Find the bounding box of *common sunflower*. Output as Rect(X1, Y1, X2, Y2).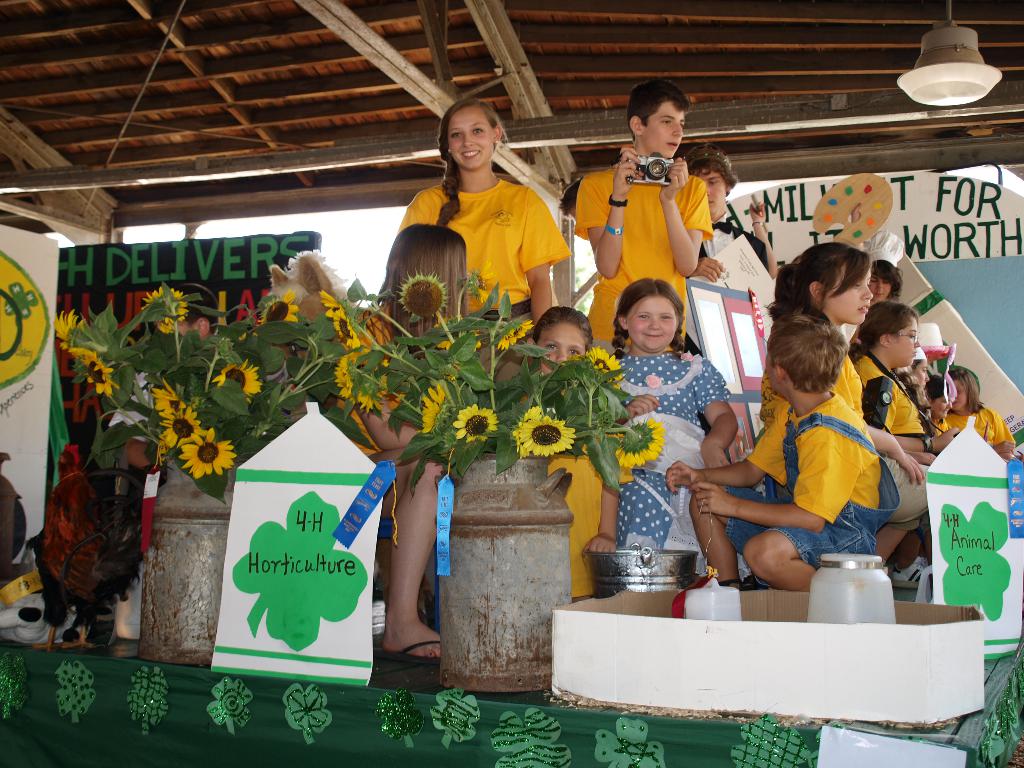
Rect(591, 343, 628, 390).
